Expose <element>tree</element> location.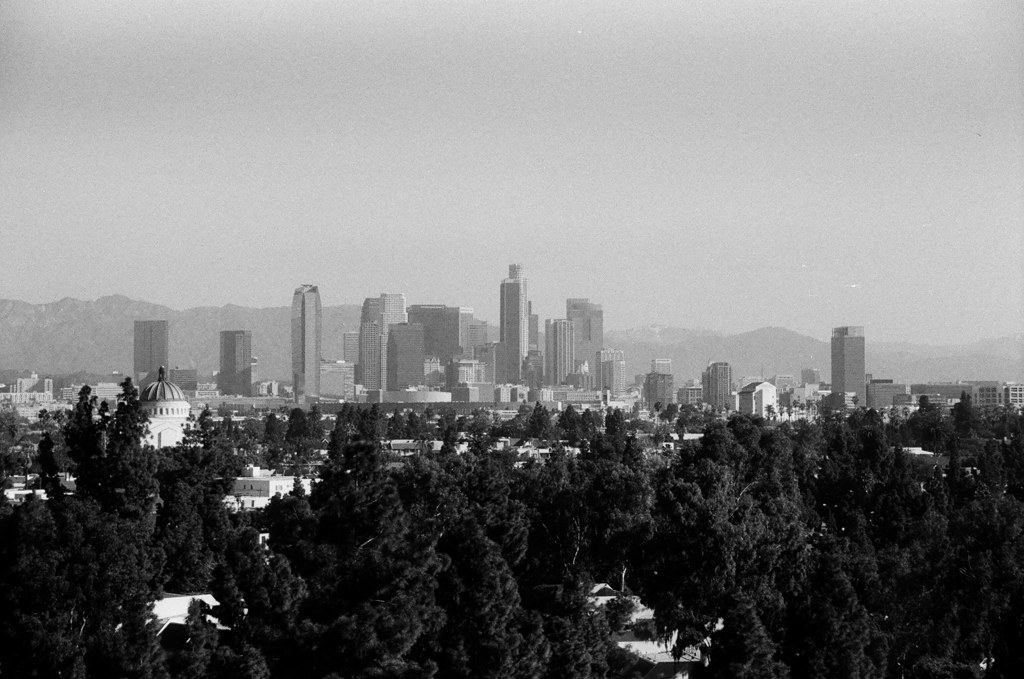
Exposed at x1=176, y1=596, x2=267, y2=678.
